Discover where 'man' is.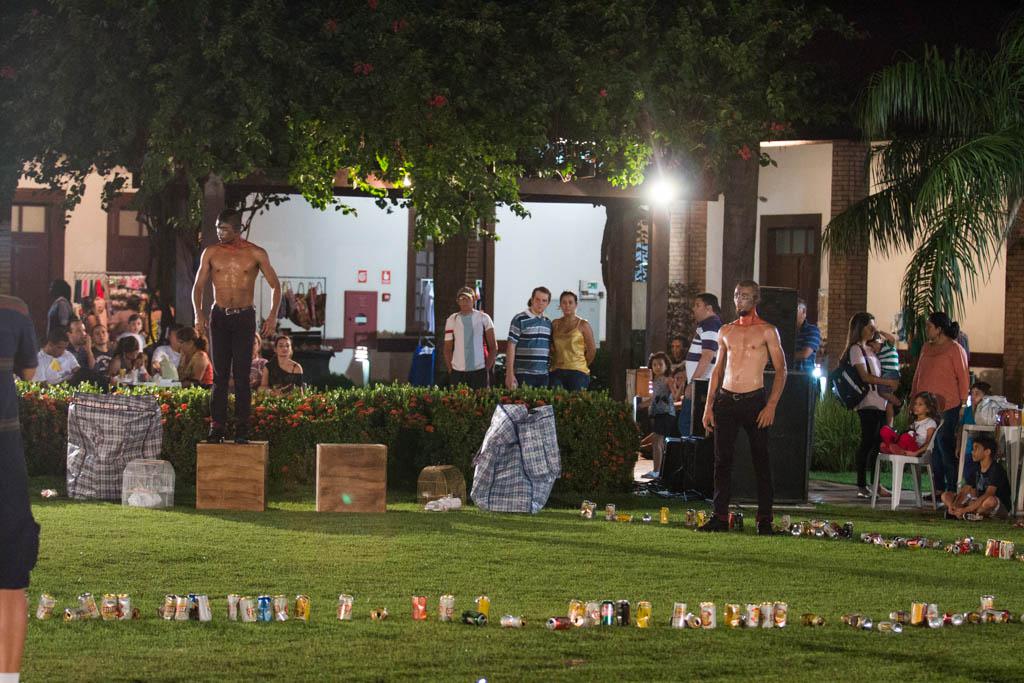
Discovered at (185, 212, 274, 428).
